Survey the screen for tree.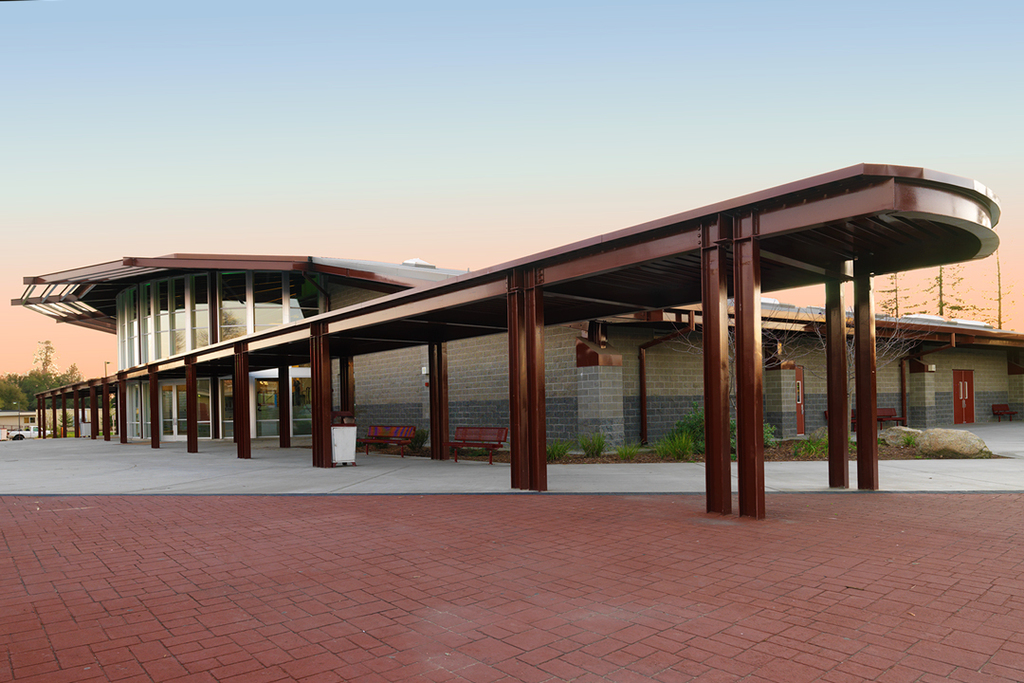
Survey found: detection(985, 248, 1016, 328).
